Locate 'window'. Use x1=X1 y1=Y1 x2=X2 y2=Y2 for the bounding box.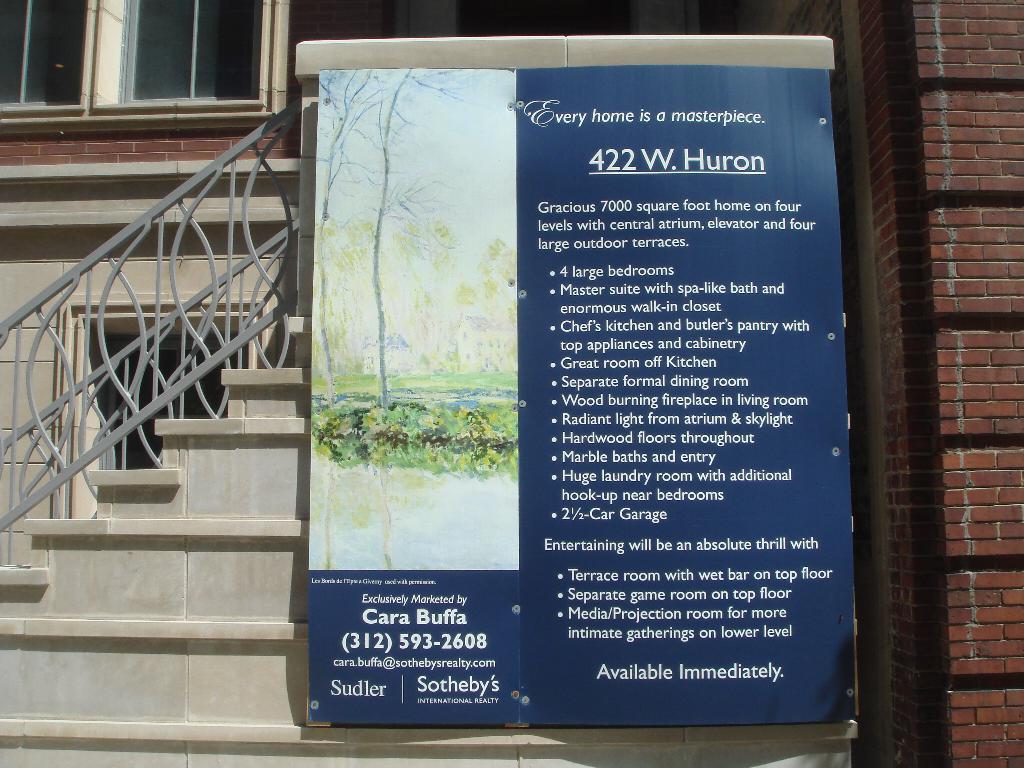
x1=0 y1=0 x2=104 y2=111.
